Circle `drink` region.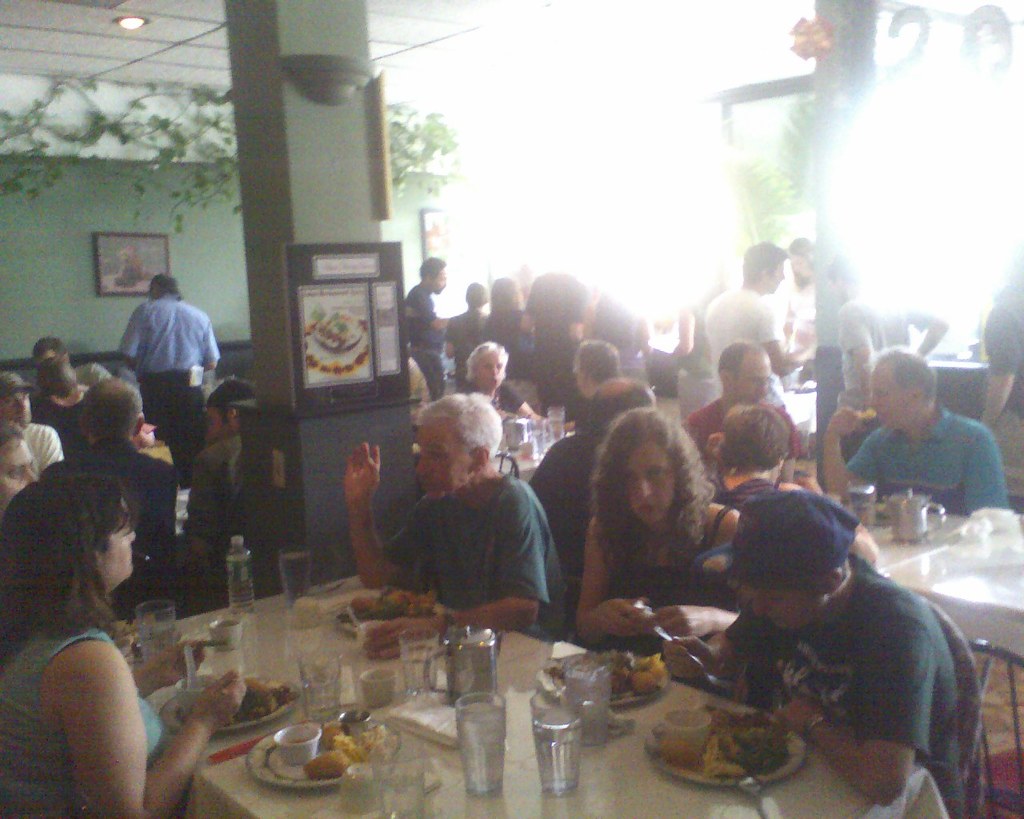
Region: detection(278, 550, 314, 613).
